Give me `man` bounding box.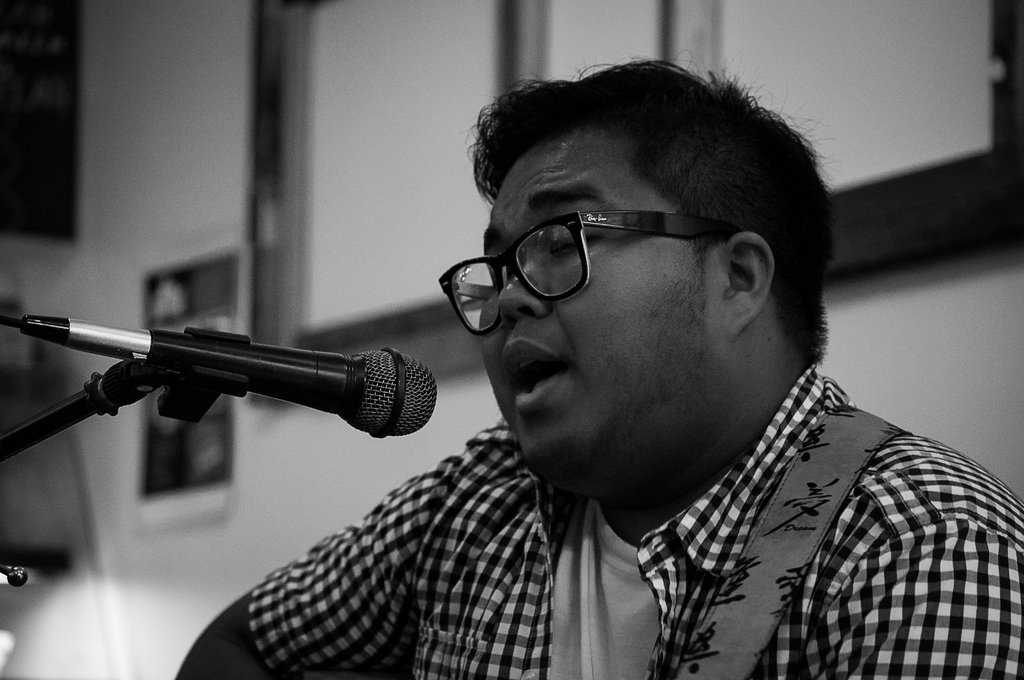
[x1=196, y1=65, x2=1023, y2=665].
